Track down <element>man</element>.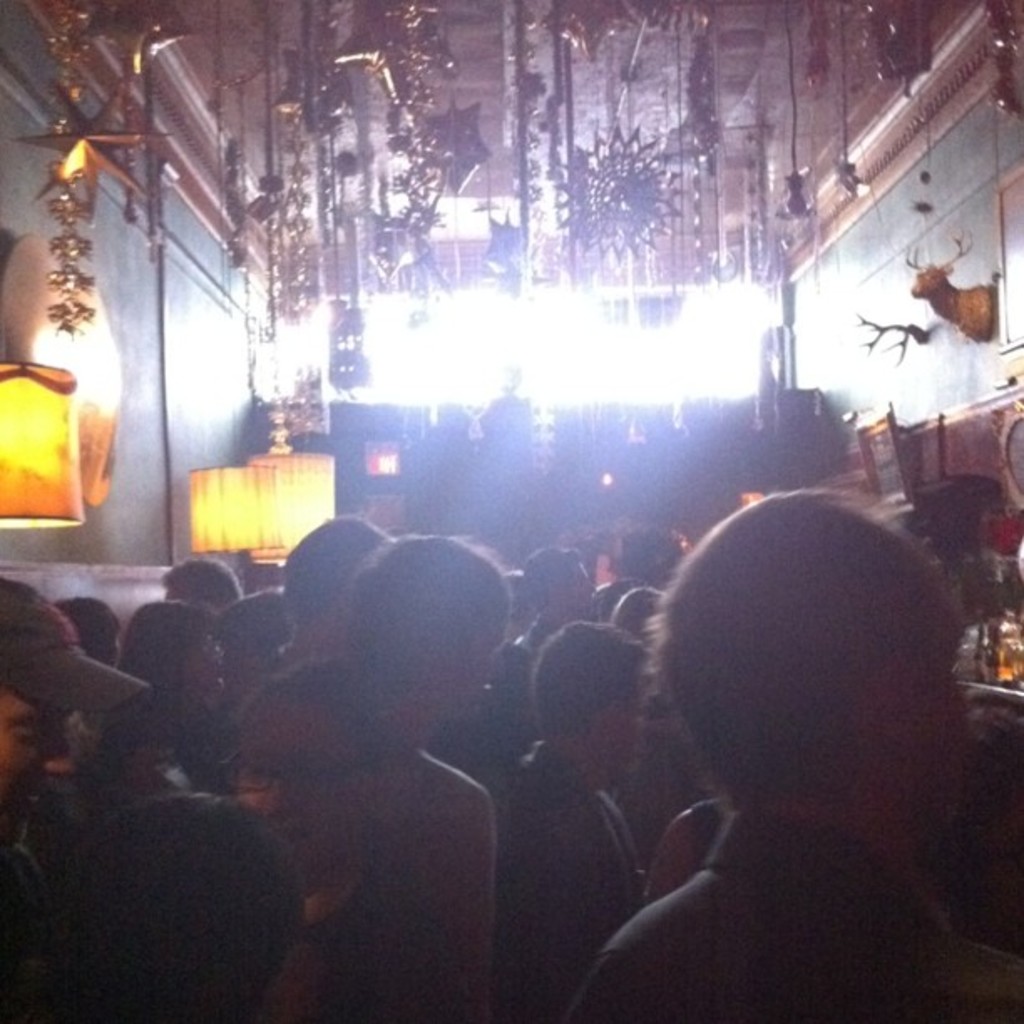
Tracked to {"x1": 338, "y1": 535, "x2": 497, "y2": 1019}.
